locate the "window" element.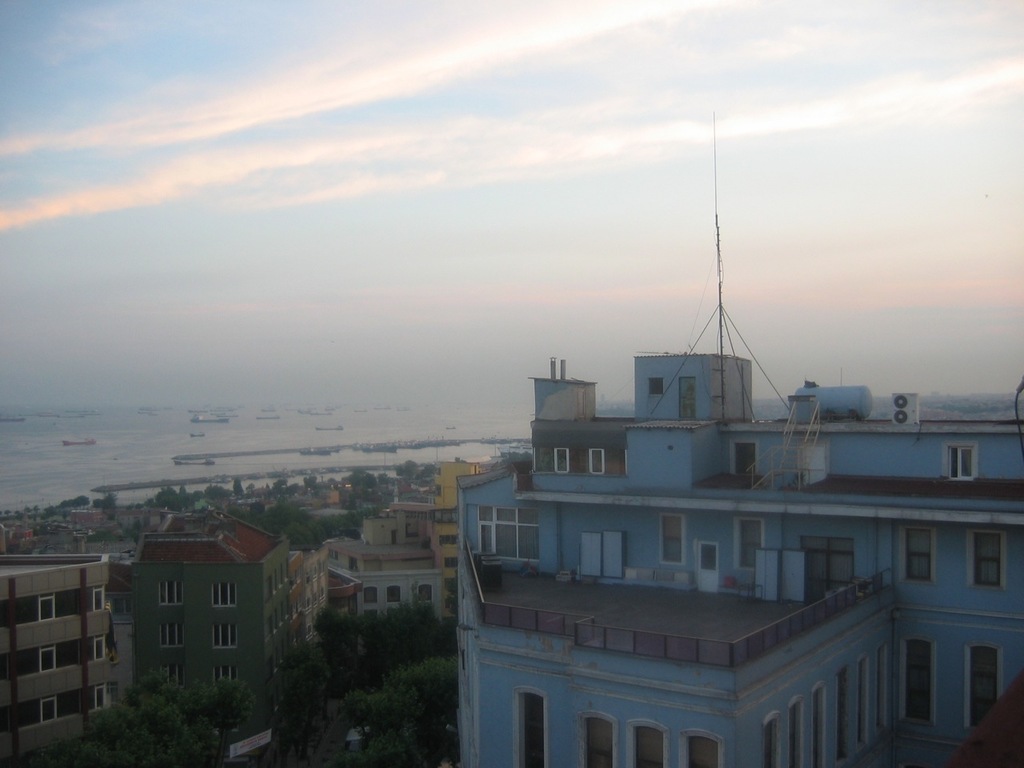
Element bbox: (588,448,608,478).
